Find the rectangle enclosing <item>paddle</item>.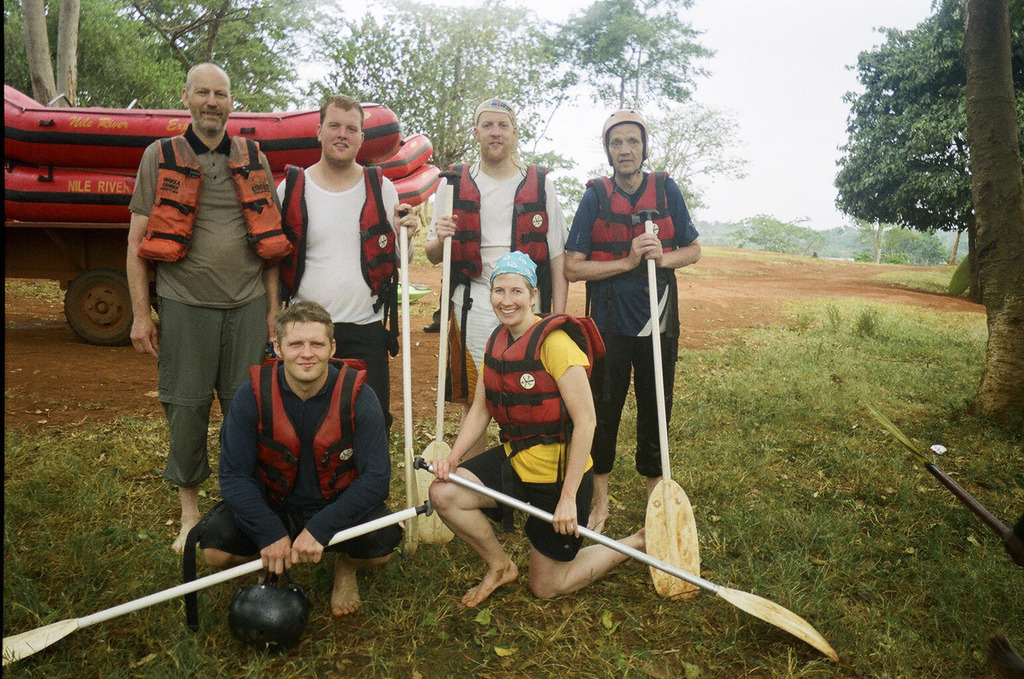
BBox(399, 450, 845, 668).
